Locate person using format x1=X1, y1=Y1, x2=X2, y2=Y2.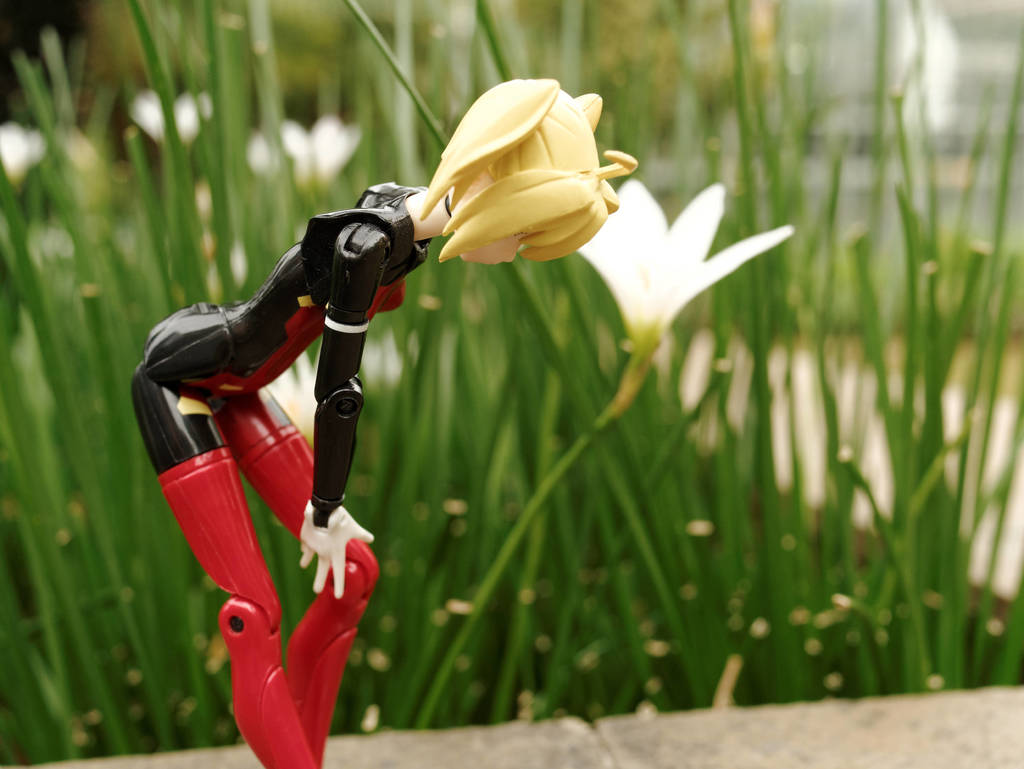
x1=129, y1=79, x2=637, y2=768.
